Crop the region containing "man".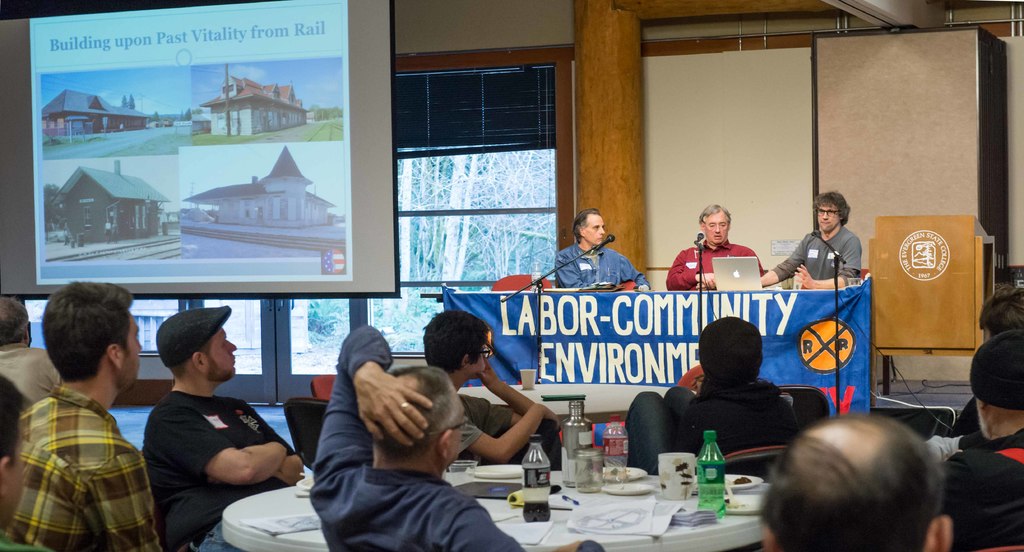
Crop region: 933,331,1023,551.
